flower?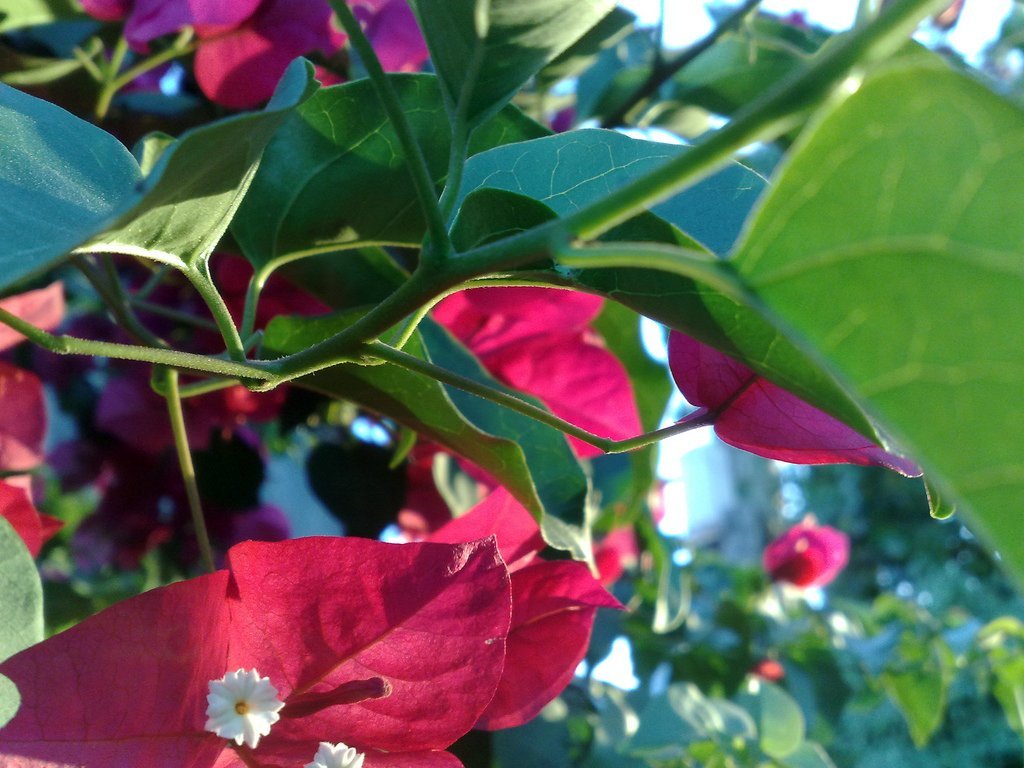
Rect(759, 508, 848, 633)
